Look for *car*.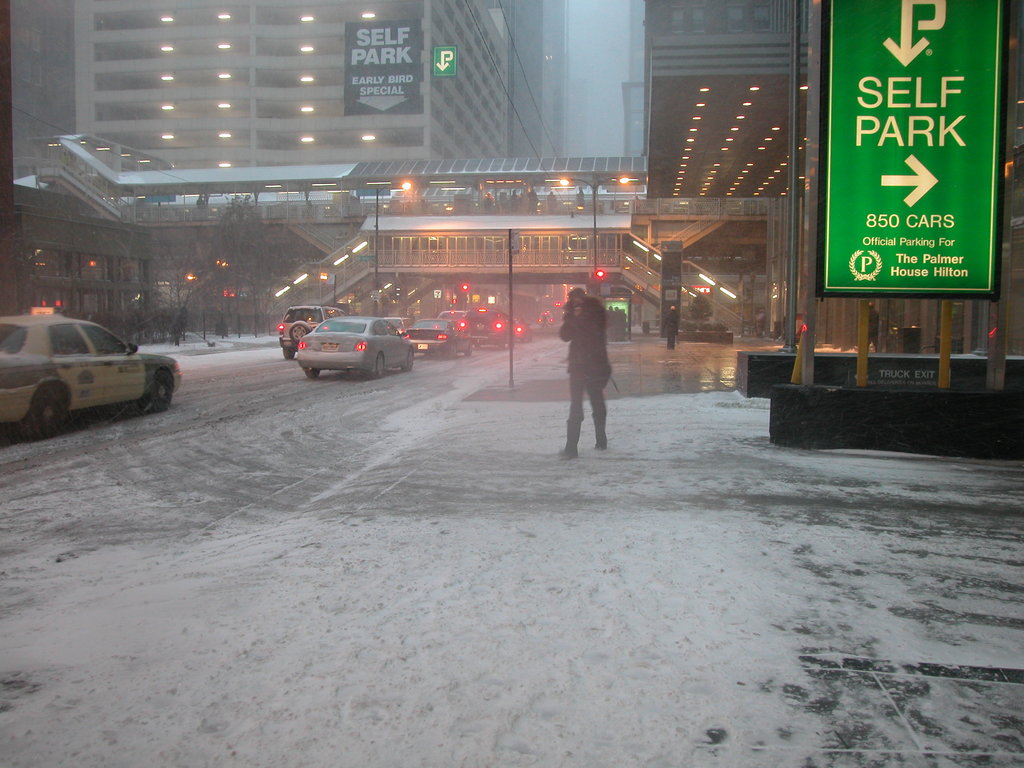
Found: 401:314:467:352.
